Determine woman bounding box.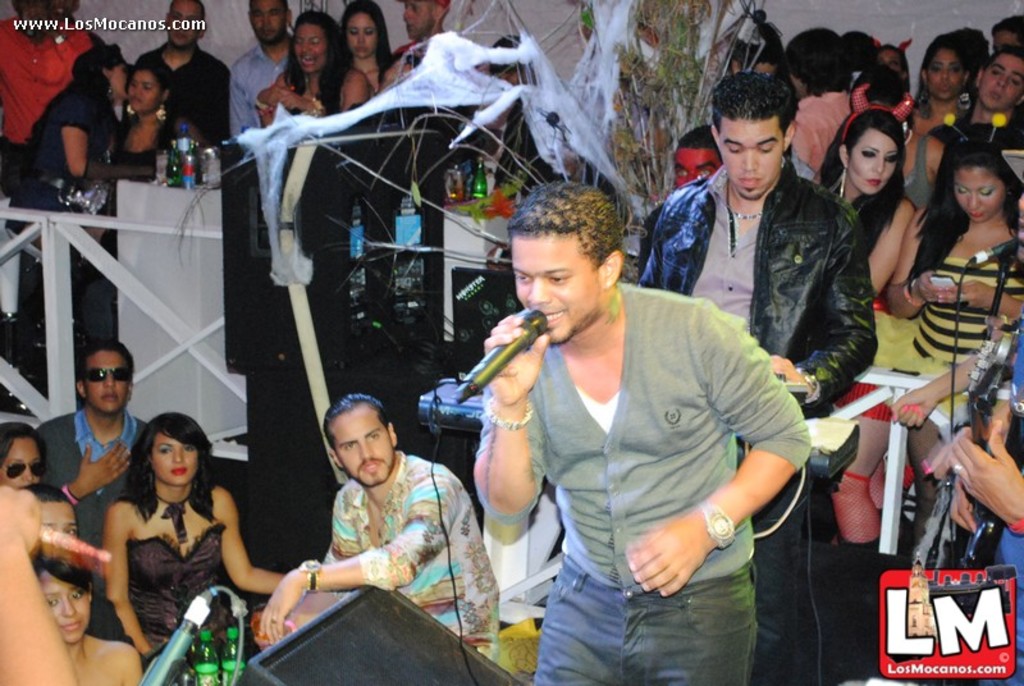
Determined: <box>19,40,148,224</box>.
